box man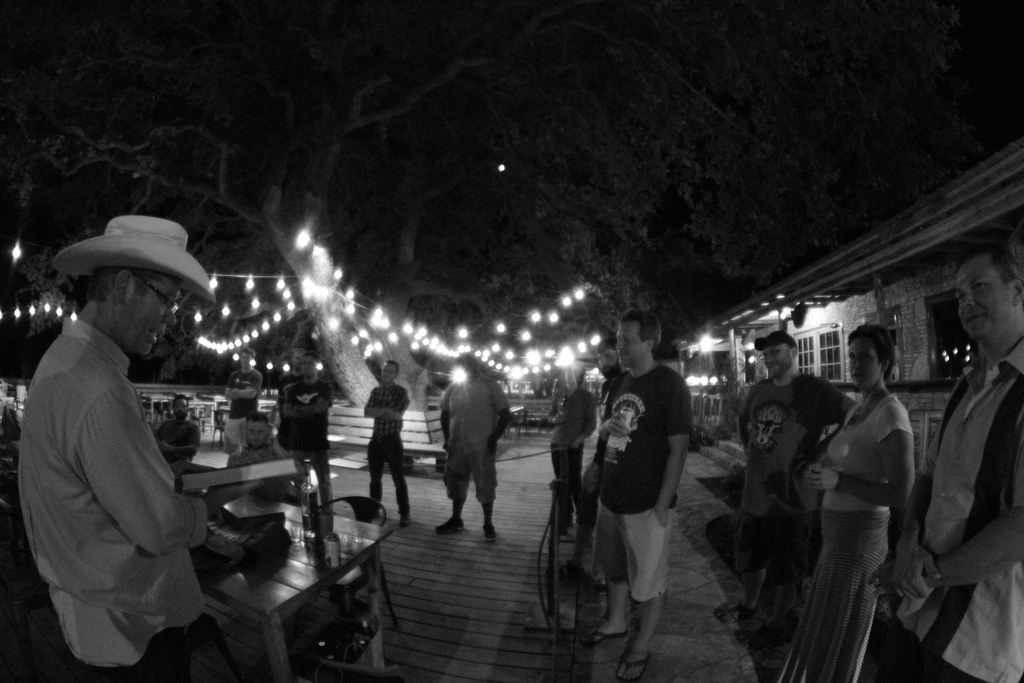
box=[276, 348, 305, 397]
